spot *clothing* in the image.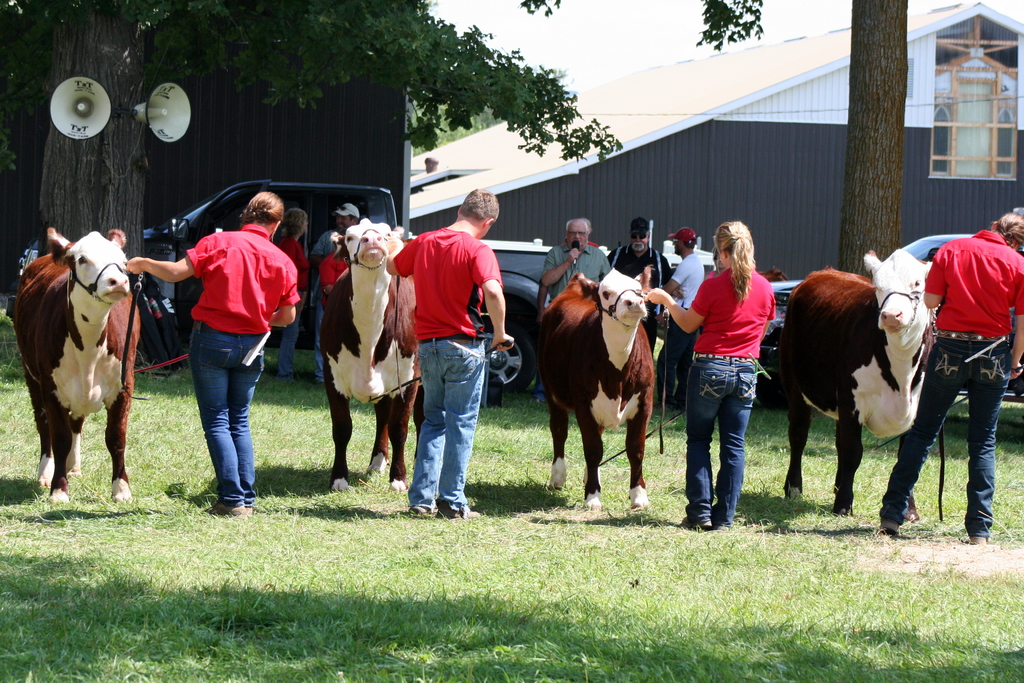
*clothing* found at crop(689, 259, 778, 529).
